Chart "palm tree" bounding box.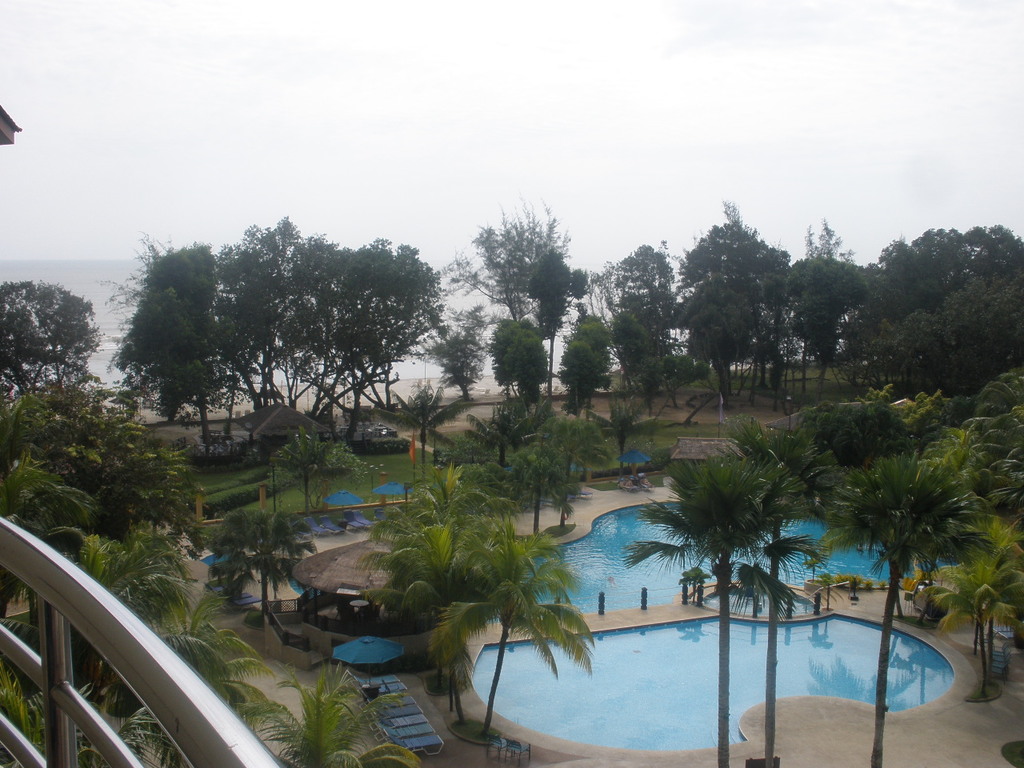
Charted: [x1=854, y1=454, x2=964, y2=764].
